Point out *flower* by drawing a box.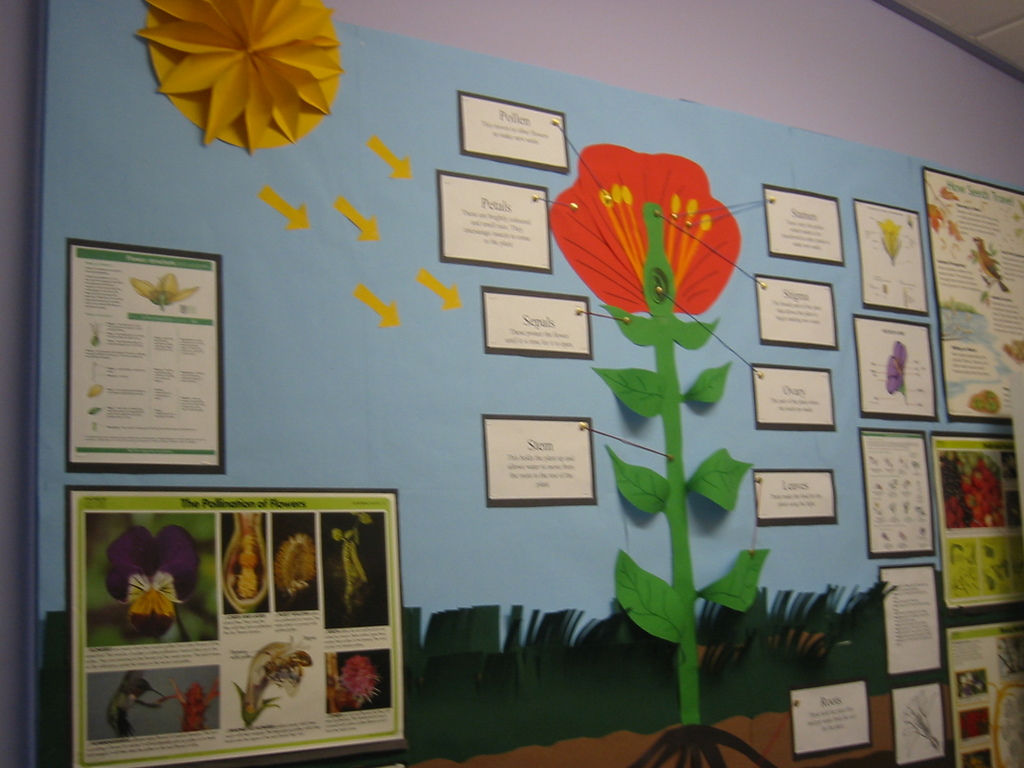
(548, 143, 766, 726).
